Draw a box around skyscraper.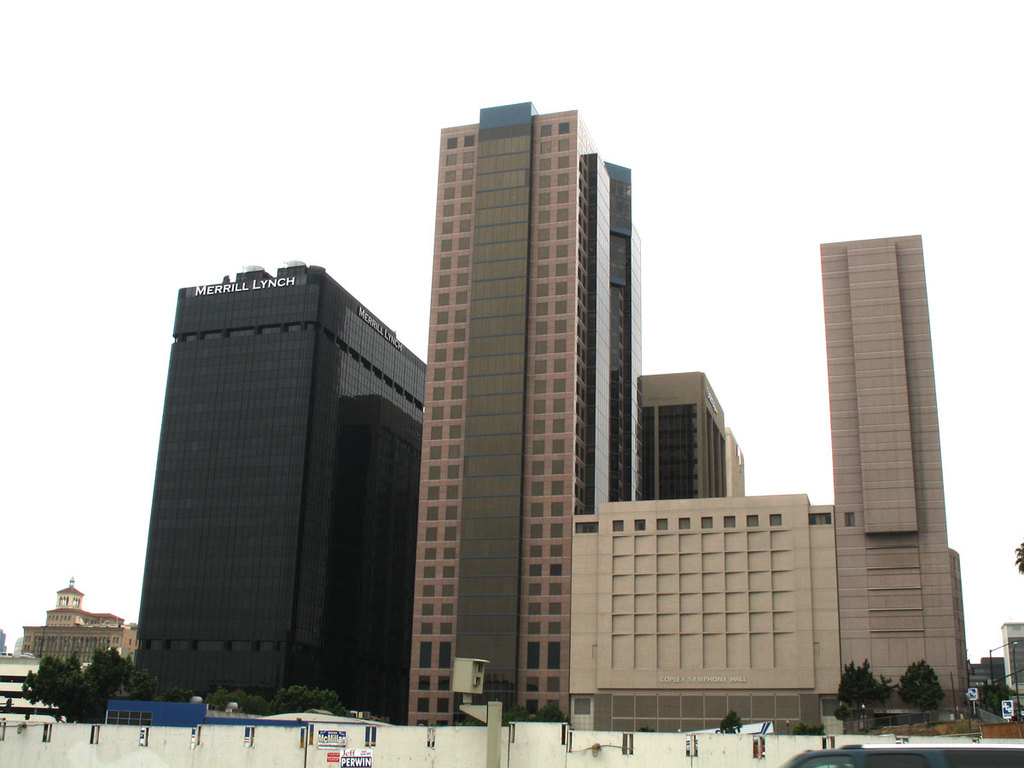
BBox(371, 69, 668, 742).
